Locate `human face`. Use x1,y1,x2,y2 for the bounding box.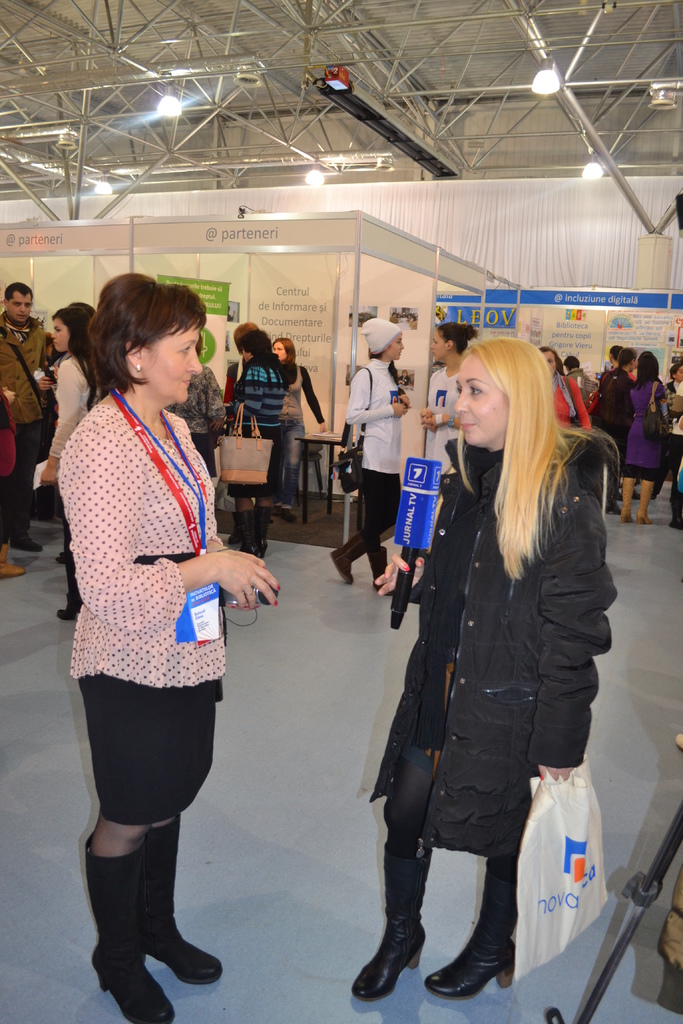
448,353,500,433.
